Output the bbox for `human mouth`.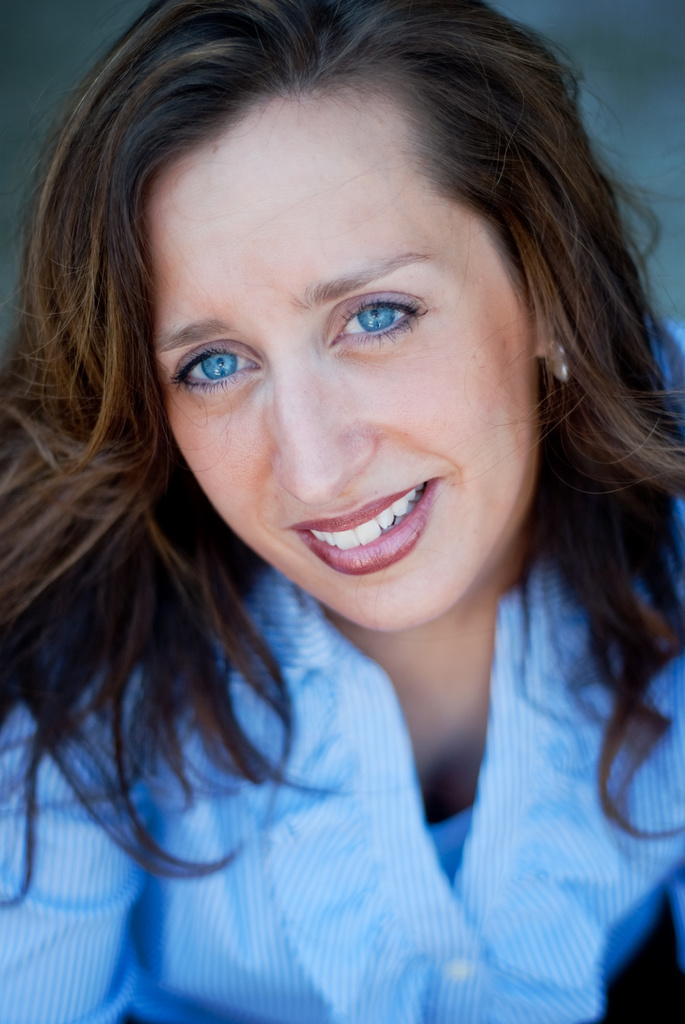
{"left": 295, "top": 481, "right": 450, "bottom": 571}.
